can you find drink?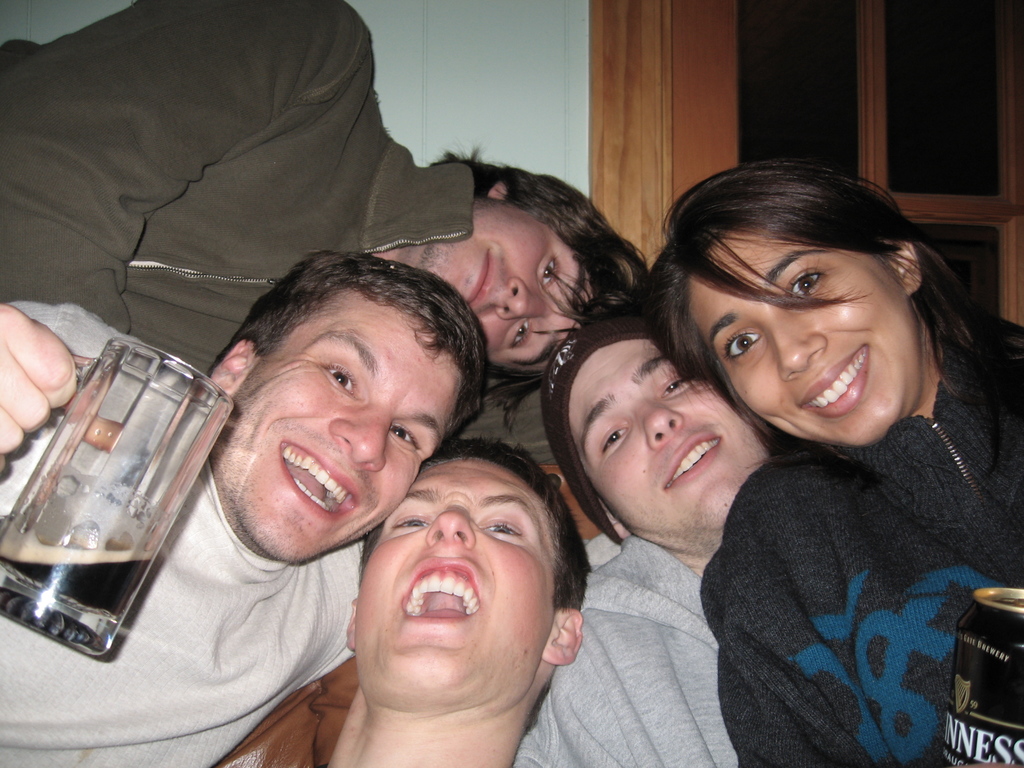
Yes, bounding box: (43, 310, 237, 663).
